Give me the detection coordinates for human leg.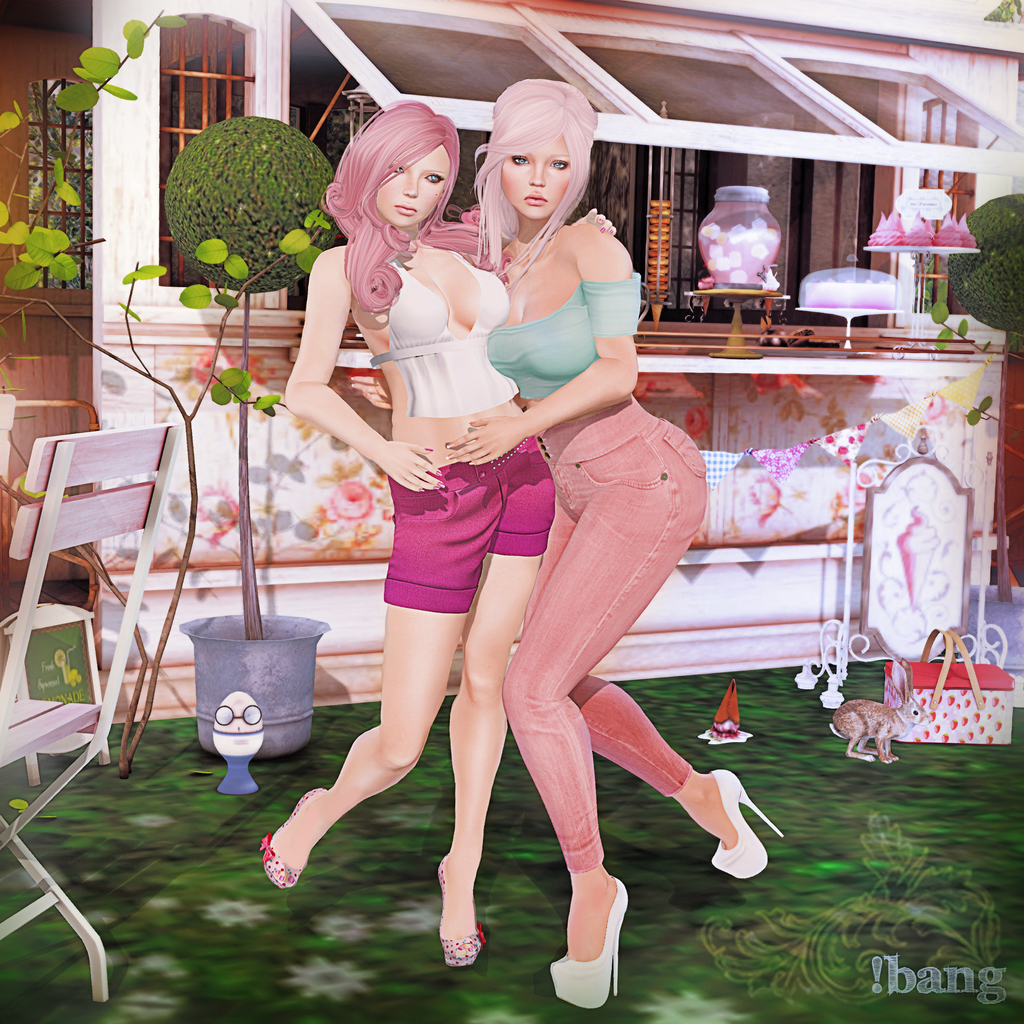
266 606 466 891.
